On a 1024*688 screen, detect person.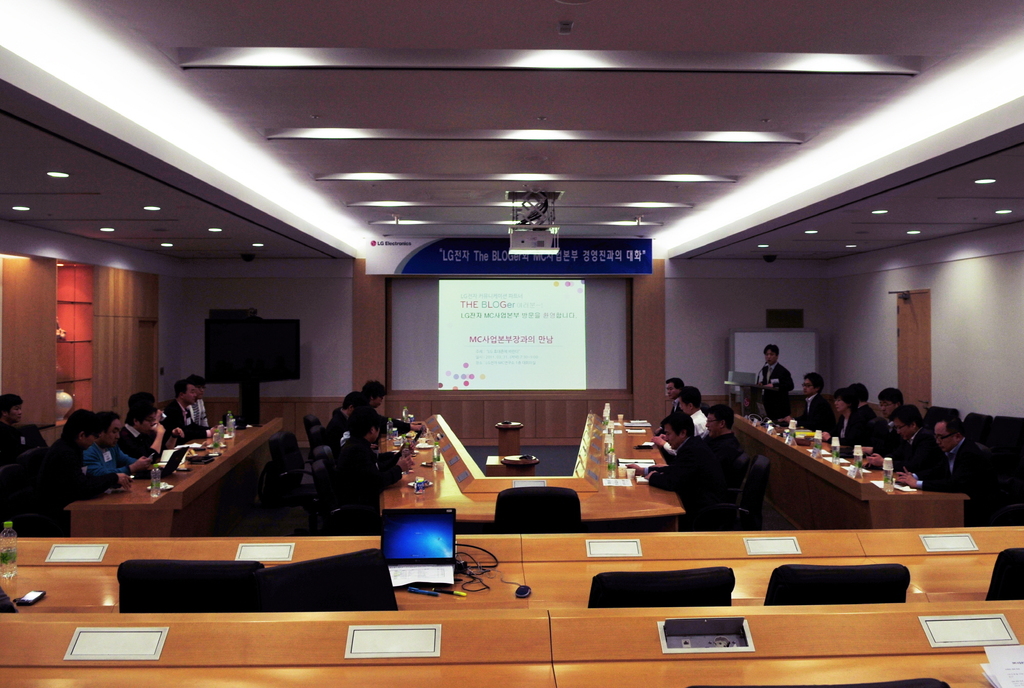
(x1=314, y1=407, x2=408, y2=505).
